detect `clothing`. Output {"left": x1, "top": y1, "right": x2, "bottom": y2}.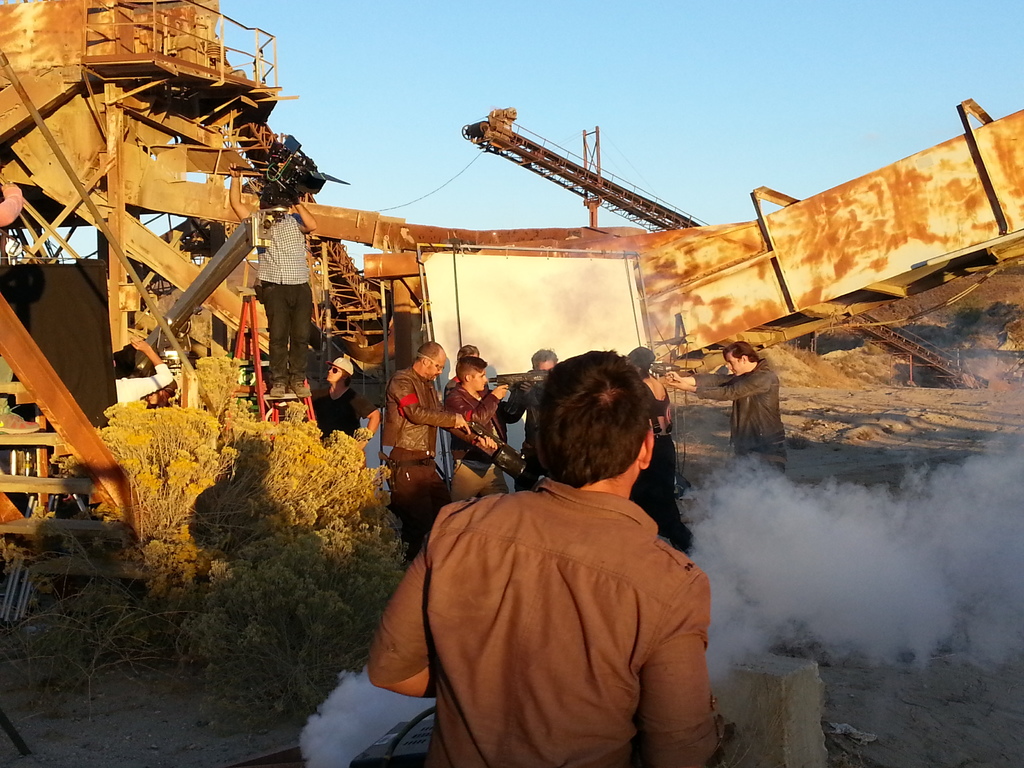
{"left": 369, "top": 476, "right": 726, "bottom": 767}.
